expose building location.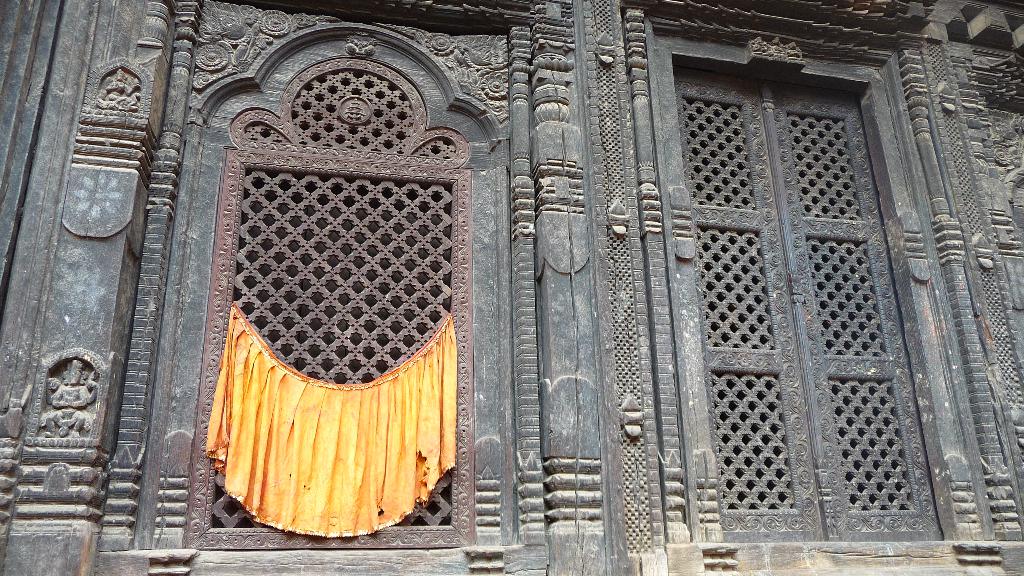
Exposed at Rect(0, 0, 1023, 575).
